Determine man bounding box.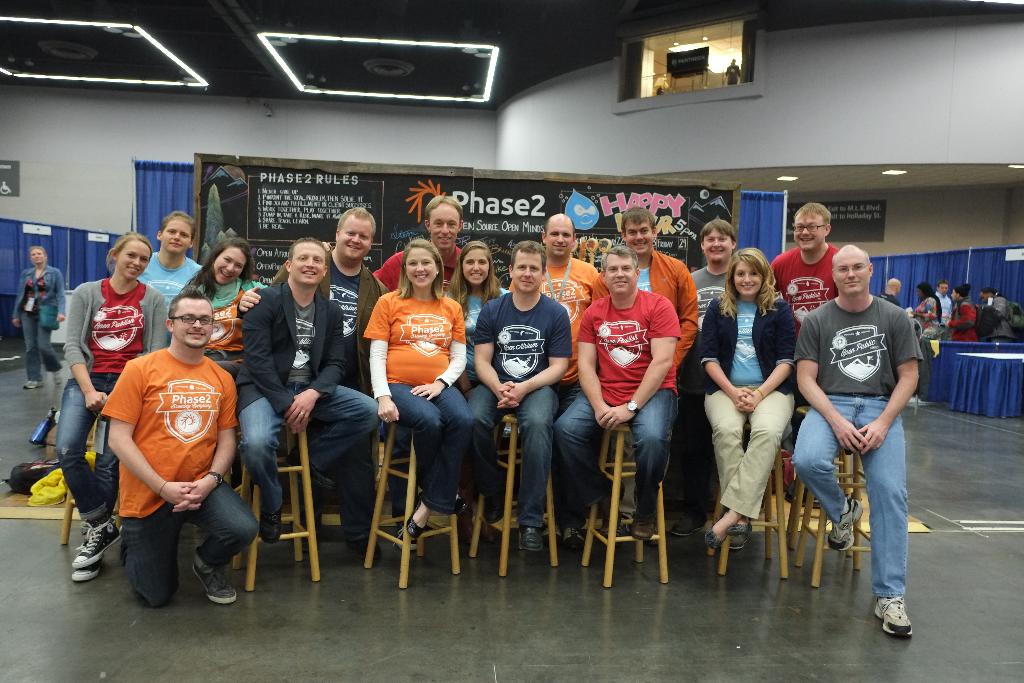
Determined: <bbox>801, 247, 918, 625</bbox>.
